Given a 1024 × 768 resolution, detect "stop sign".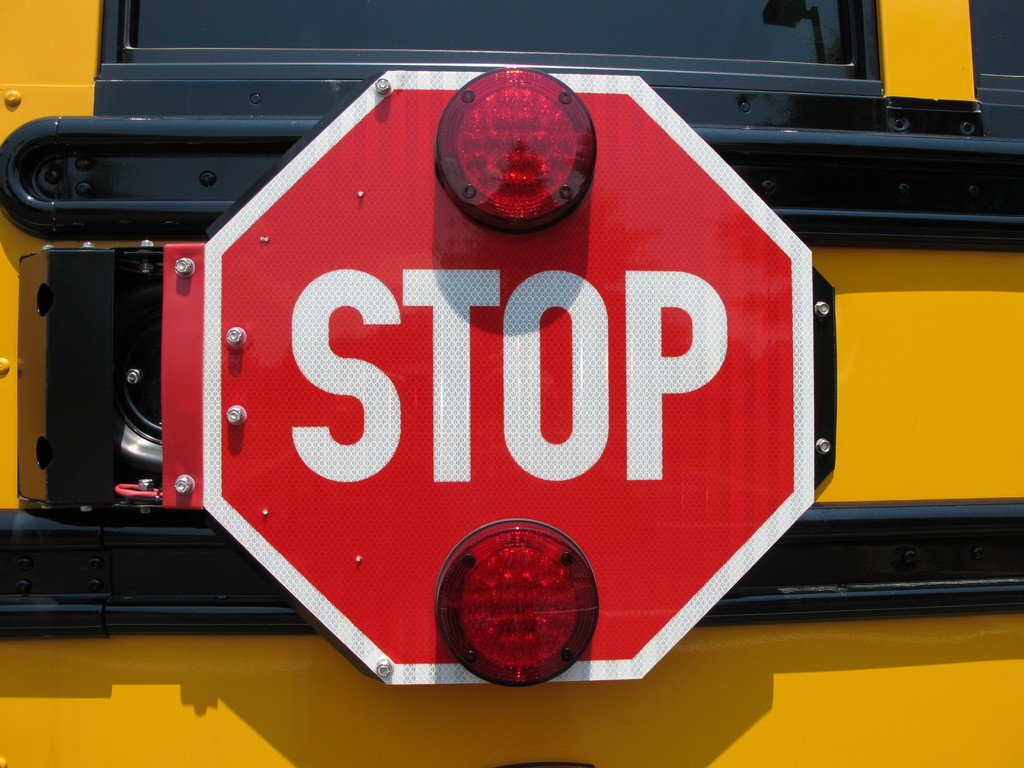
l=202, t=67, r=813, b=685.
